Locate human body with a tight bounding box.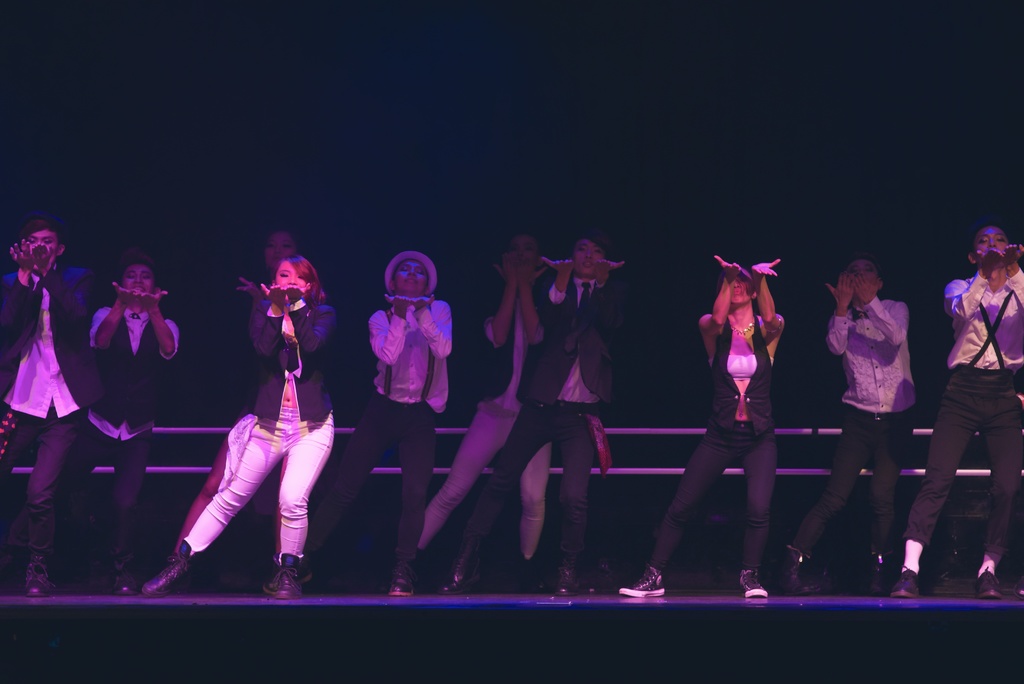
bbox(793, 261, 920, 598).
